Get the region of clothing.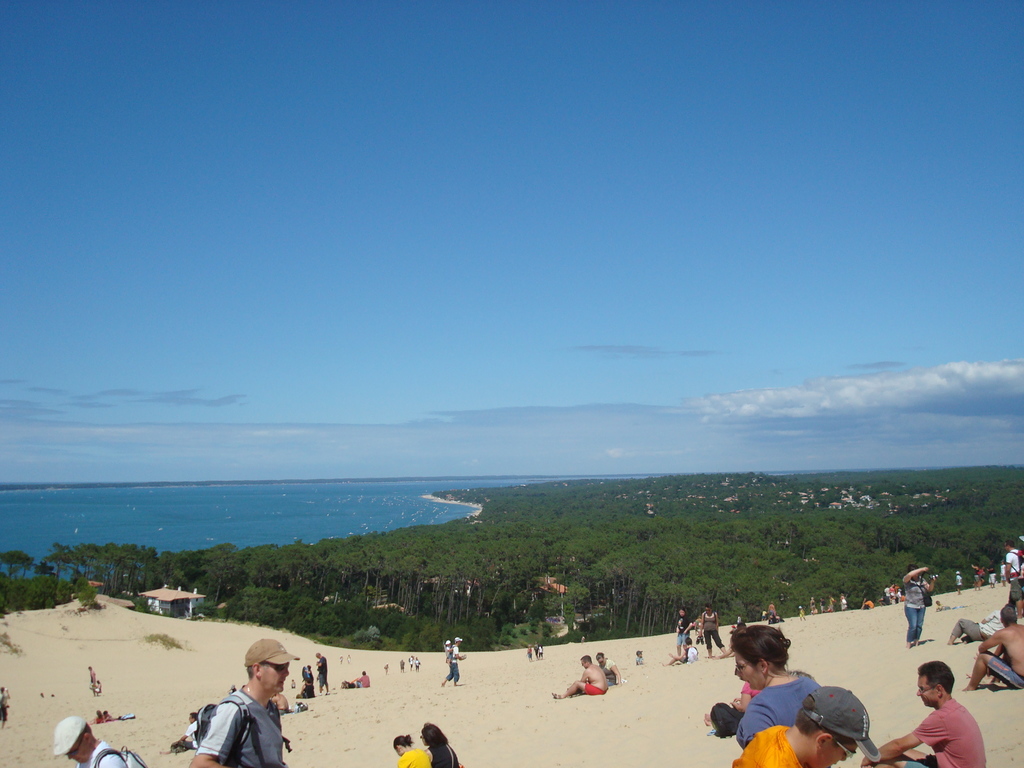
901, 575, 930, 639.
